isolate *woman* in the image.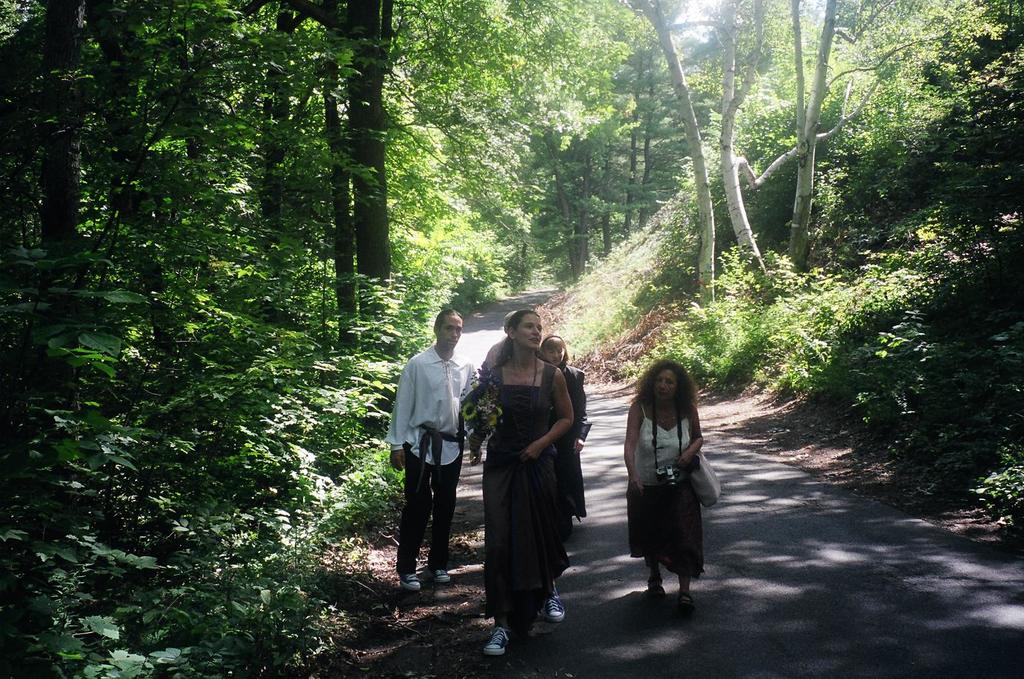
Isolated region: locate(621, 359, 706, 607).
